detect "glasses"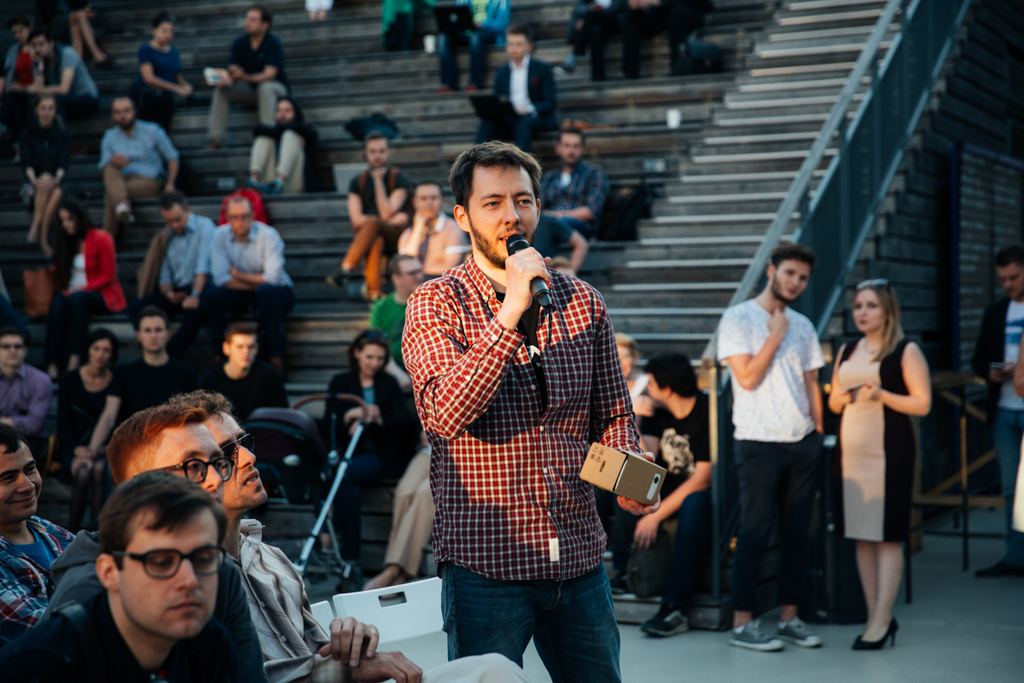
(left=137, top=452, right=236, bottom=486)
